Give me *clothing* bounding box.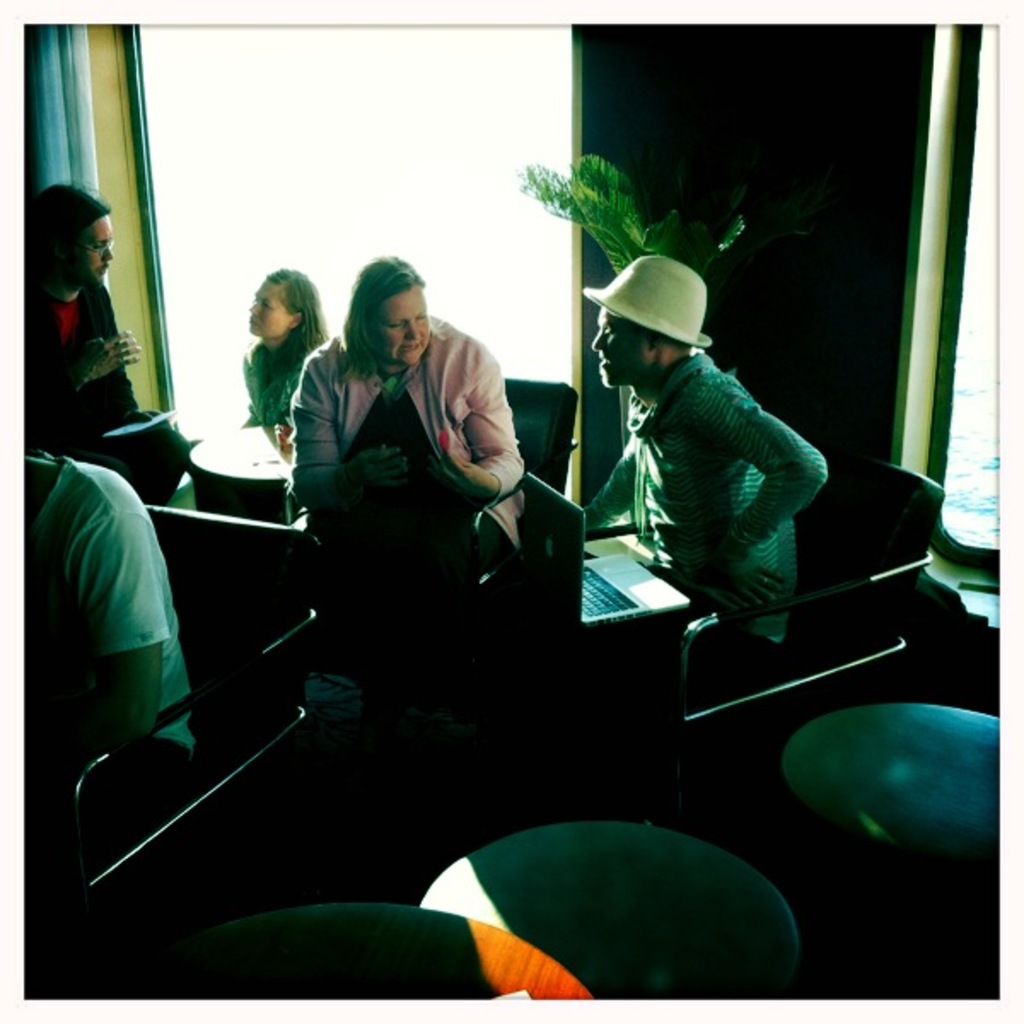
BBox(27, 287, 205, 521).
